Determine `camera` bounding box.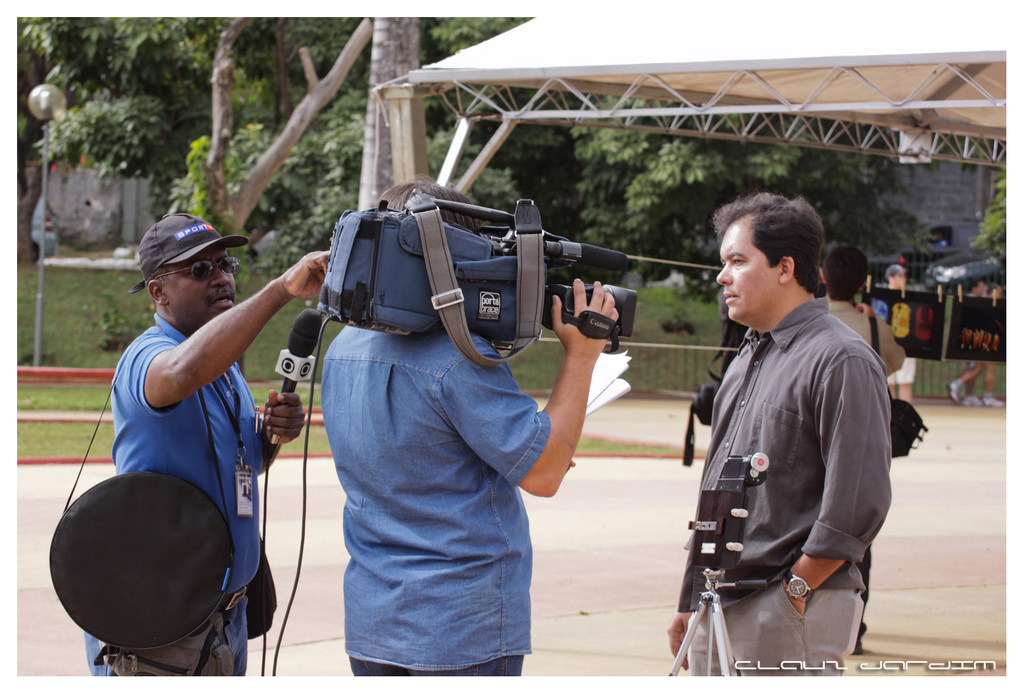
Determined: x1=308, y1=187, x2=638, y2=339.
